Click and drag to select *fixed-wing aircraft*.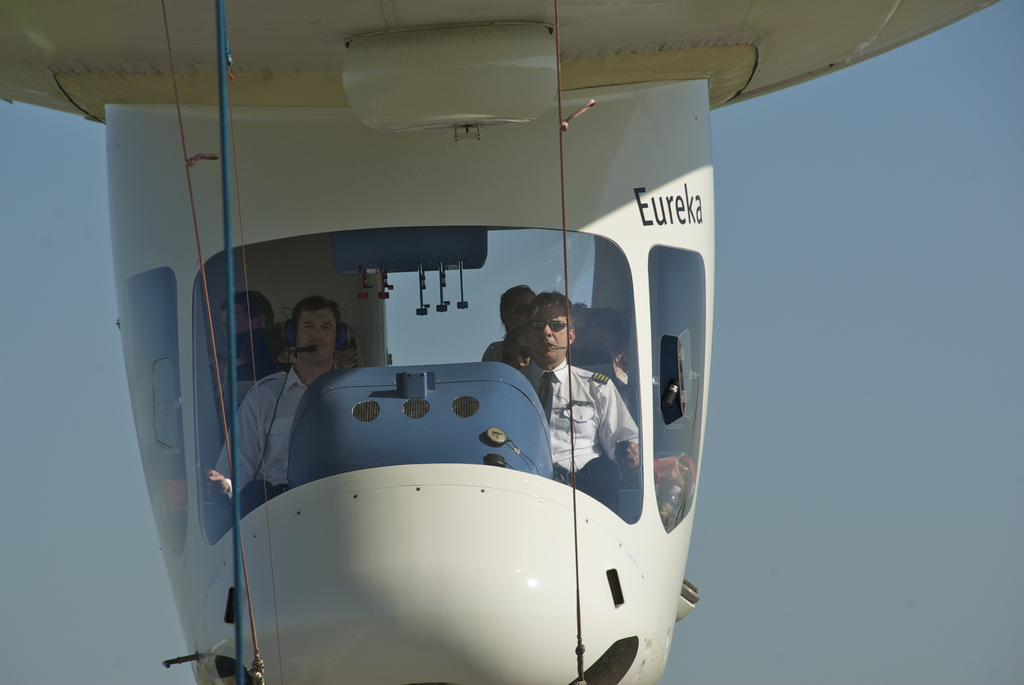
Selection: 0/0/997/684.
